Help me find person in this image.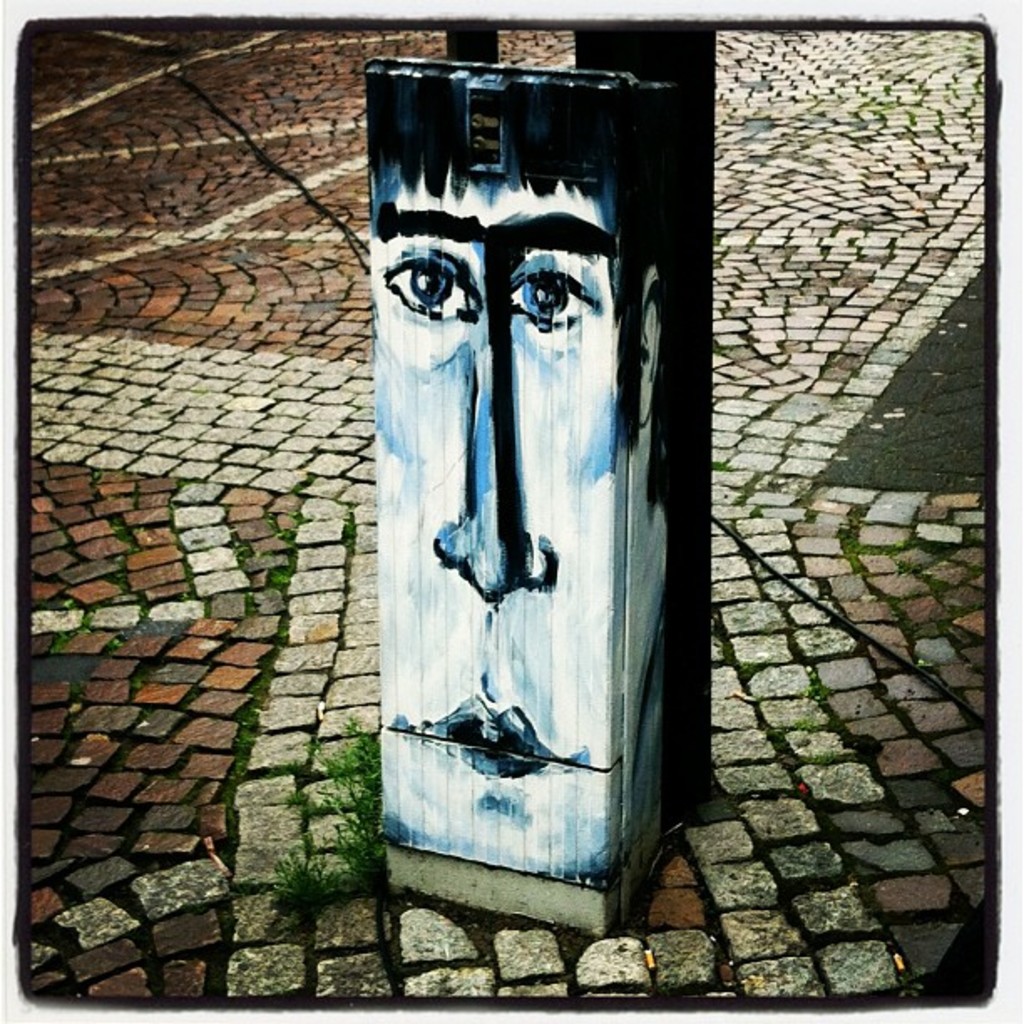
Found it: [left=366, top=69, right=686, bottom=885].
